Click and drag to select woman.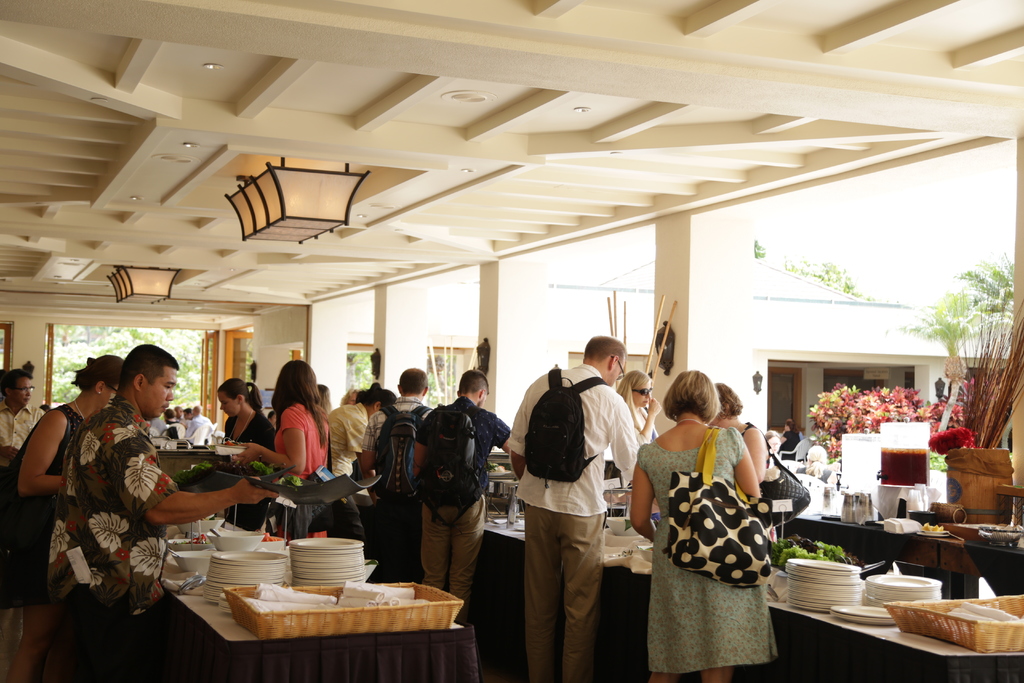
Selection: (0, 349, 131, 586).
